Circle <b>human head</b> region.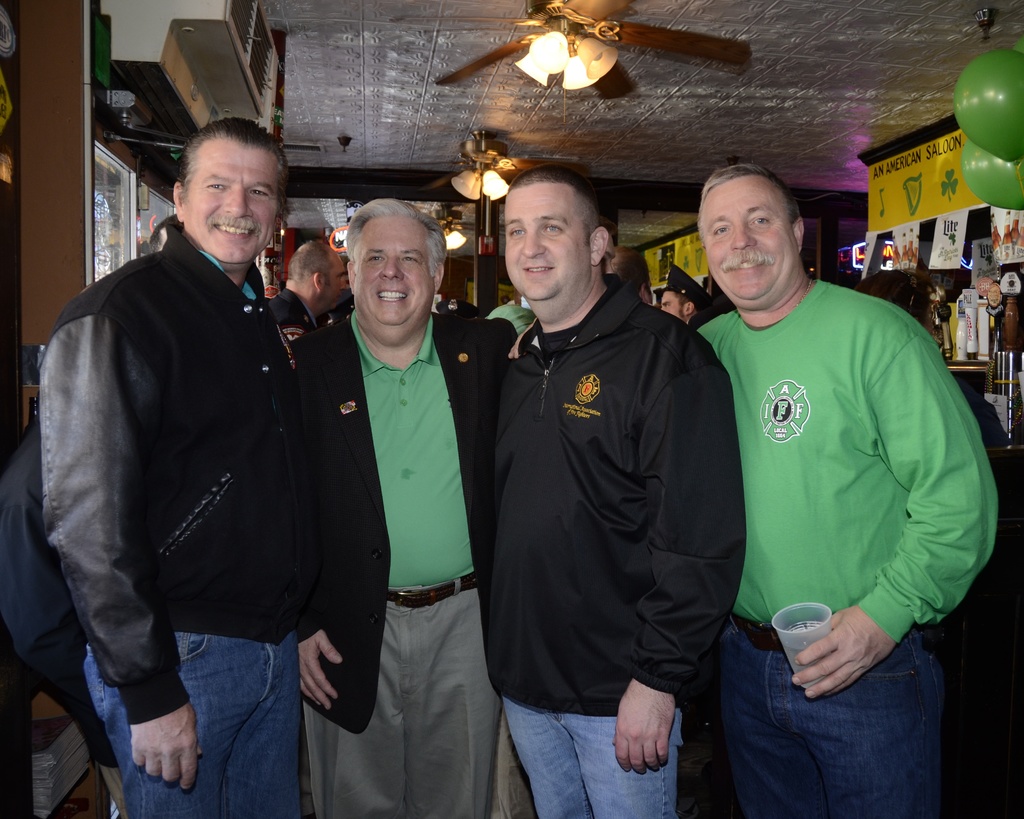
Region: {"left": 284, "top": 243, "right": 349, "bottom": 316}.
